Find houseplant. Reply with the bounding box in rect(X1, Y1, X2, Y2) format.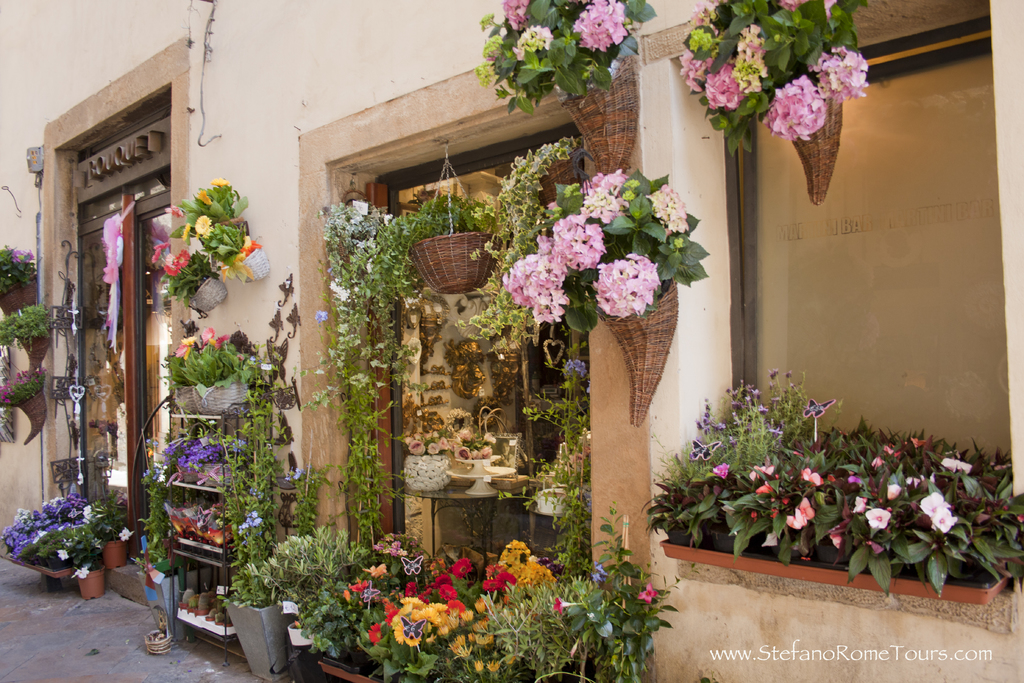
rect(221, 339, 296, 682).
